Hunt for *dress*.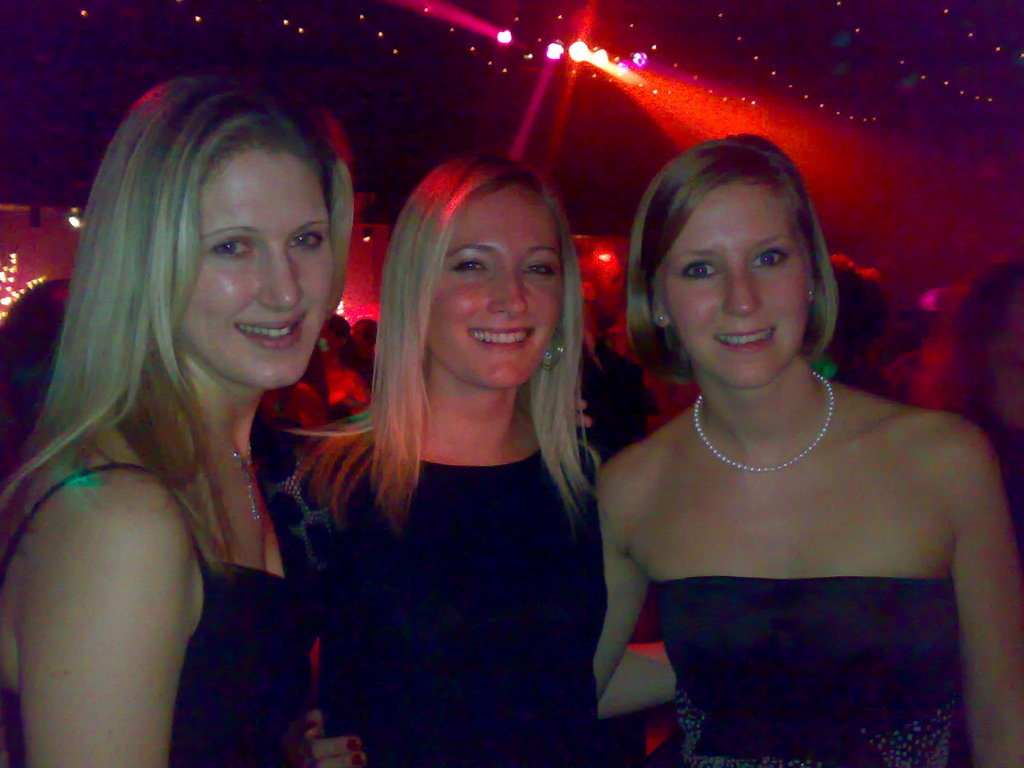
Hunted down at left=0, top=463, right=323, bottom=767.
